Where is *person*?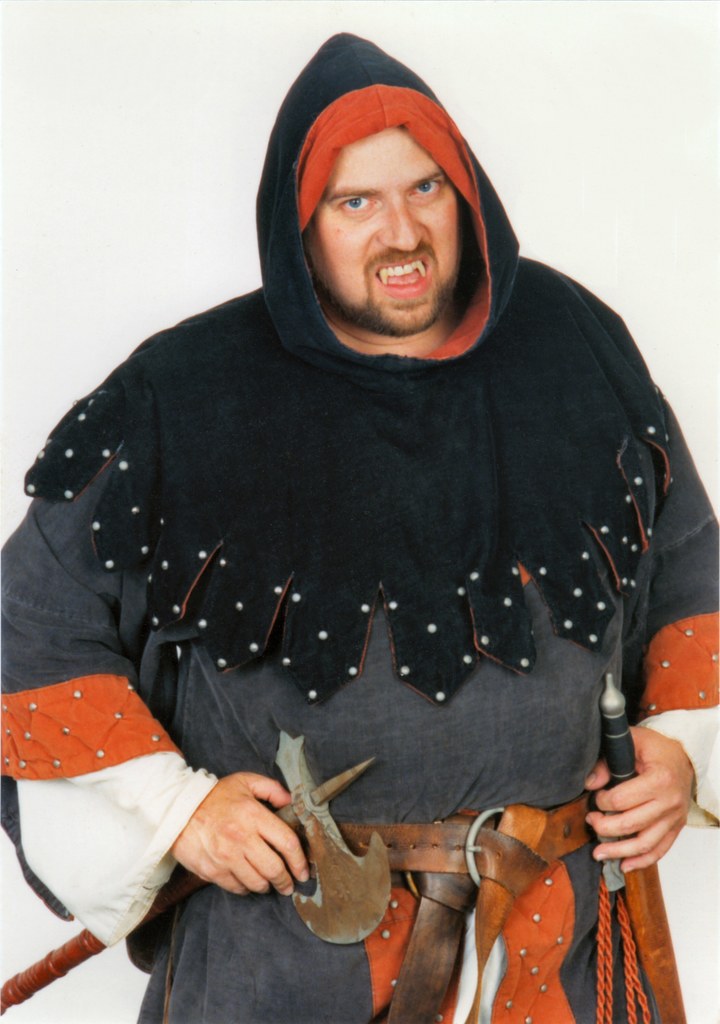
{"x1": 56, "y1": 44, "x2": 719, "y2": 956}.
